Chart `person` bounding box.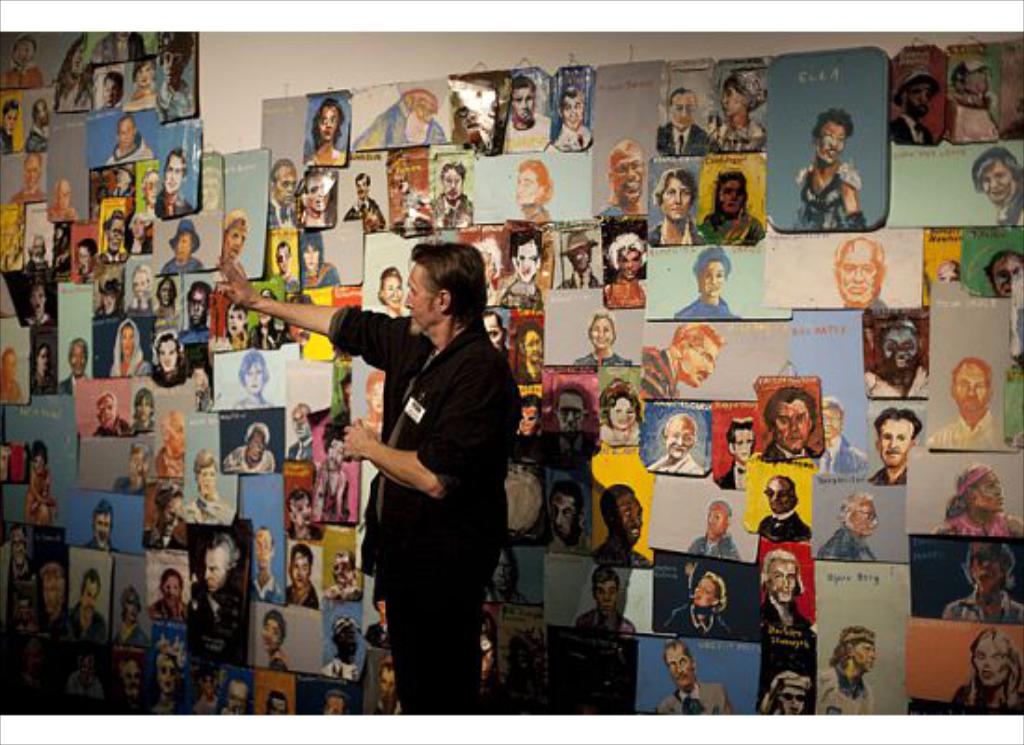
Charted: (left=218, top=212, right=249, bottom=272).
